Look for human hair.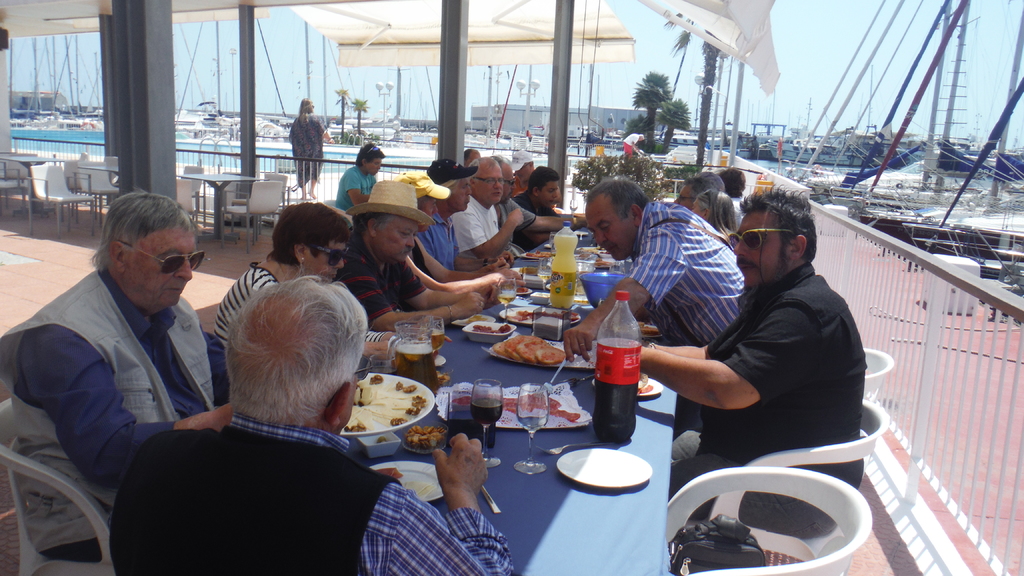
Found: {"left": 468, "top": 153, "right": 499, "bottom": 183}.
